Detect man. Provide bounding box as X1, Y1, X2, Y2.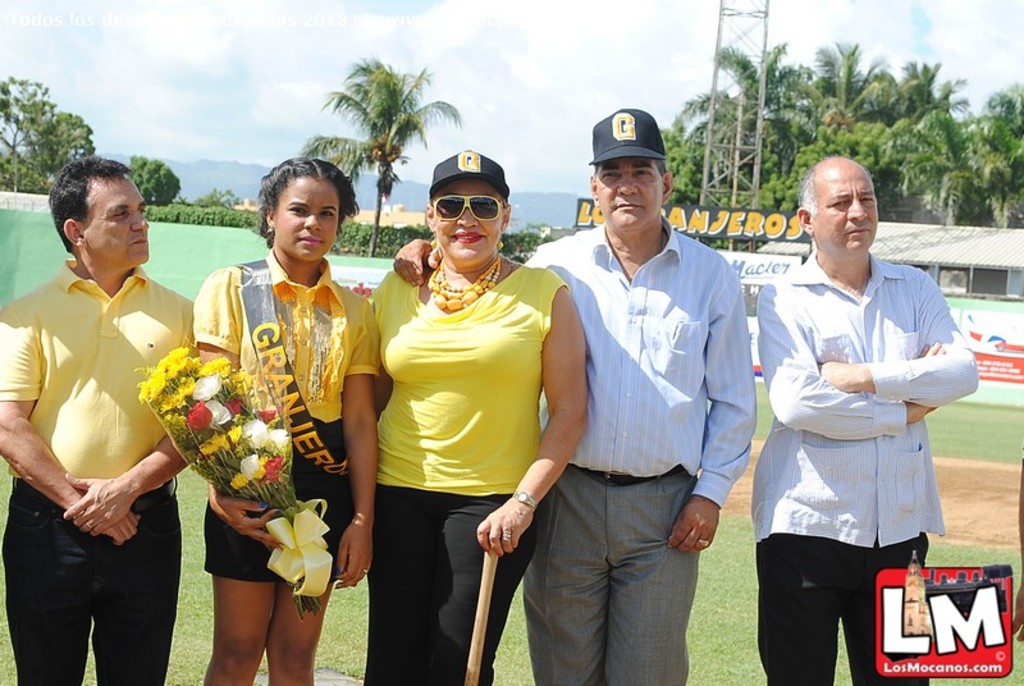
388, 104, 764, 685.
